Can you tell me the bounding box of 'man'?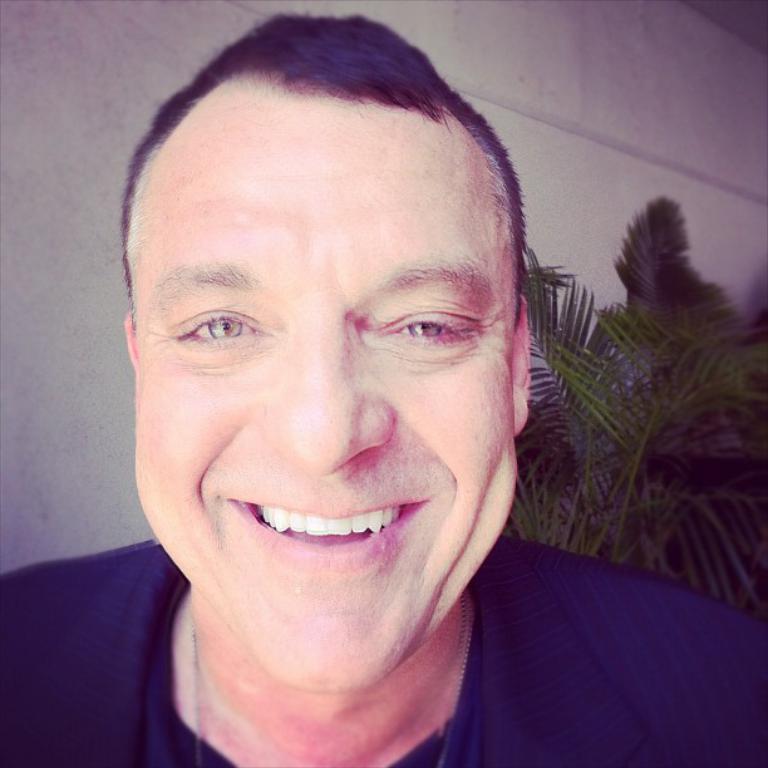
box(28, 0, 698, 767).
